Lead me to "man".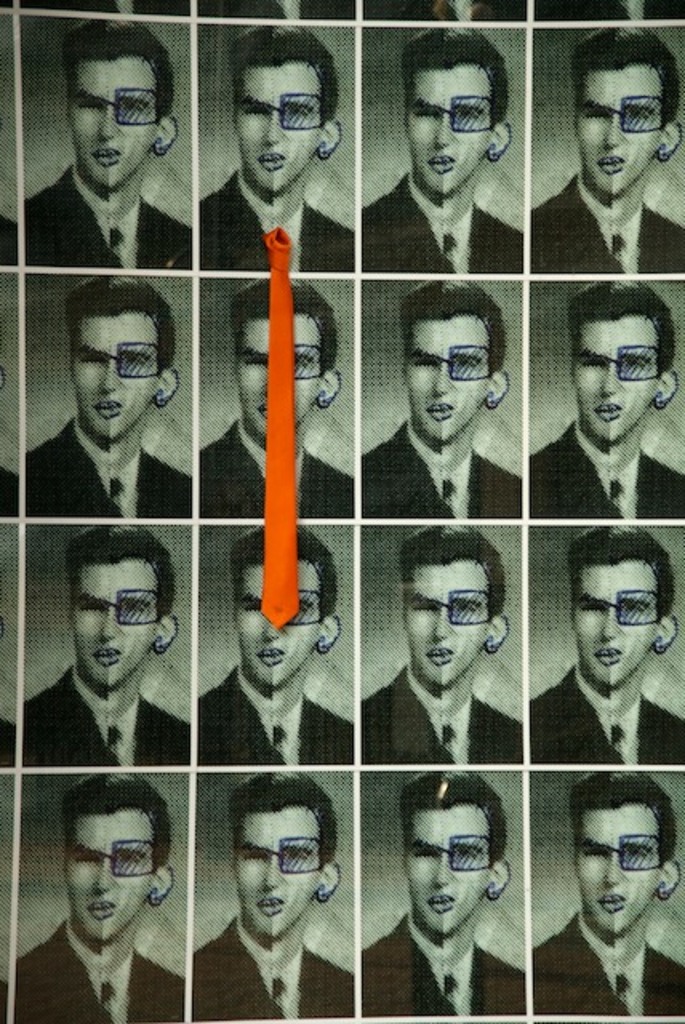
Lead to (left=536, top=797, right=684, bottom=1022).
